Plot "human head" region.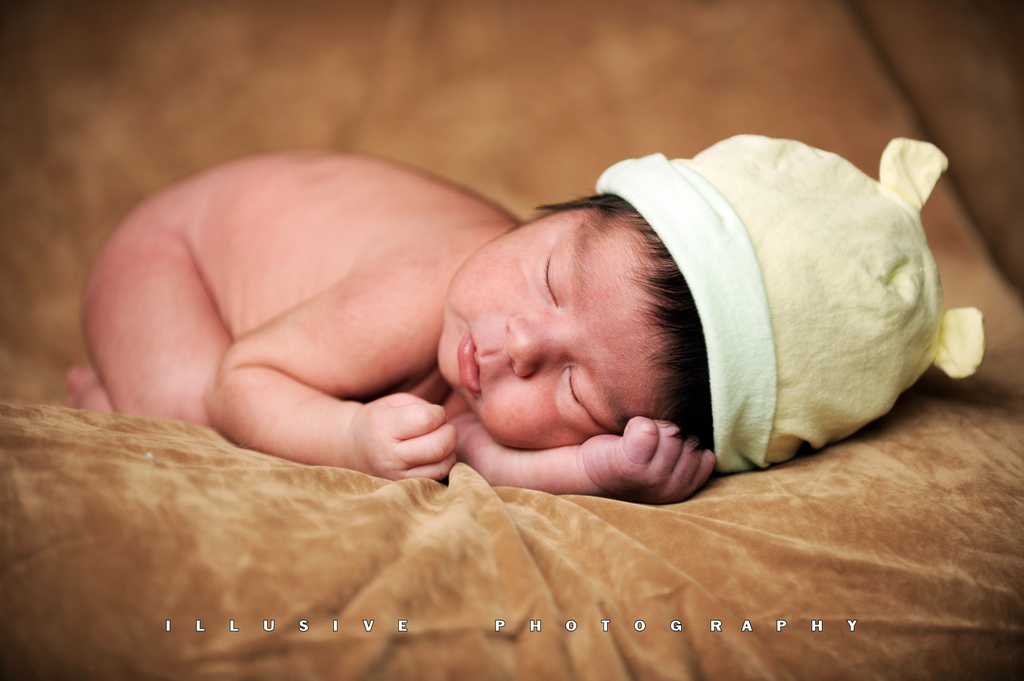
Plotted at pyautogui.locateOnScreen(426, 175, 744, 477).
